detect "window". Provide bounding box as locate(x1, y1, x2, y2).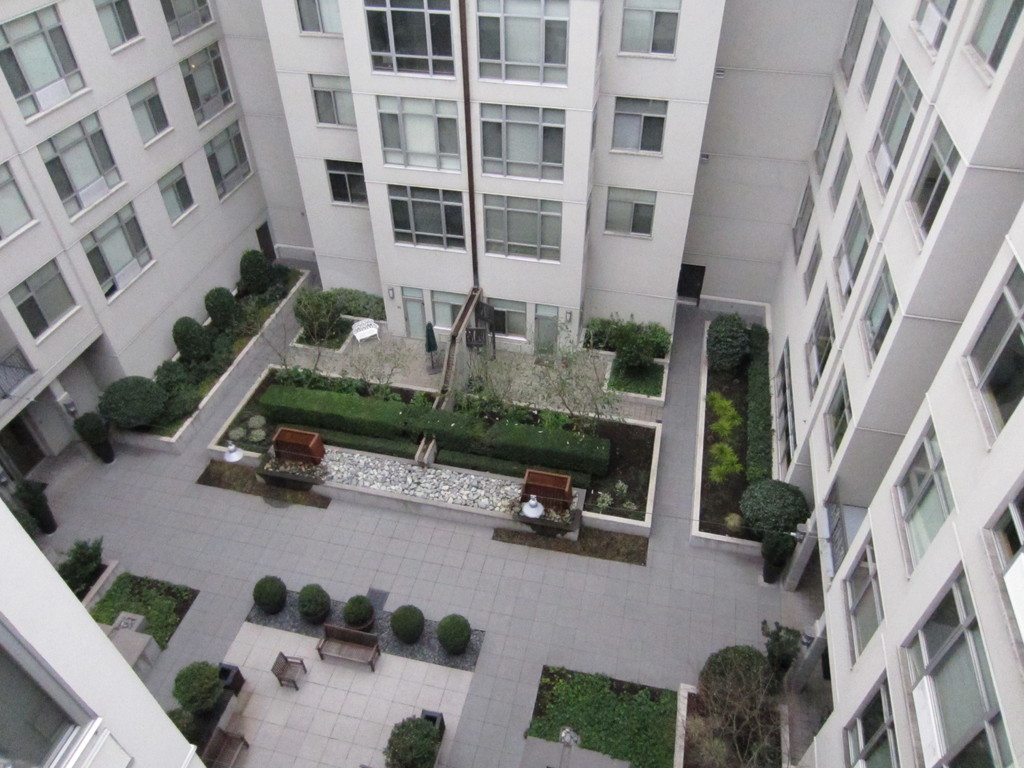
locate(843, 668, 906, 767).
